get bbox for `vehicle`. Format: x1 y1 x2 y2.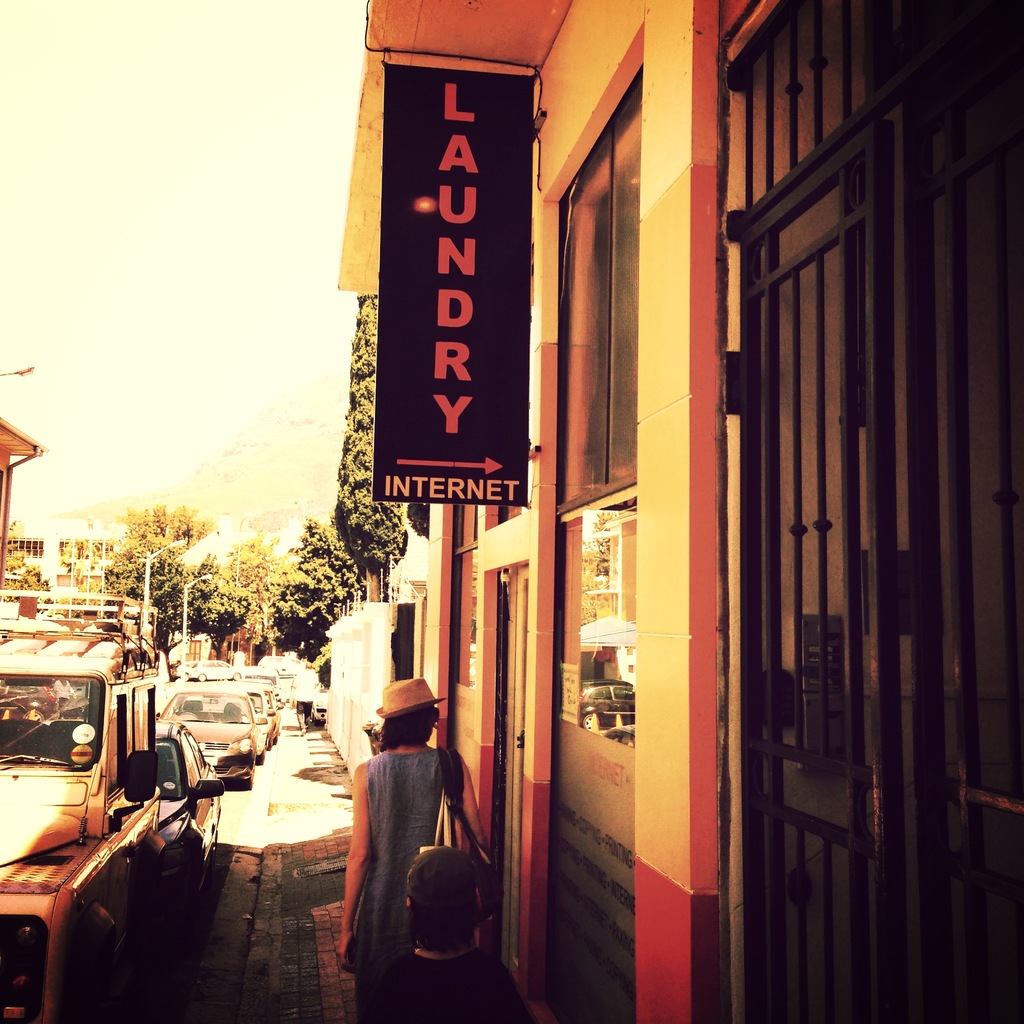
249 657 291 707.
